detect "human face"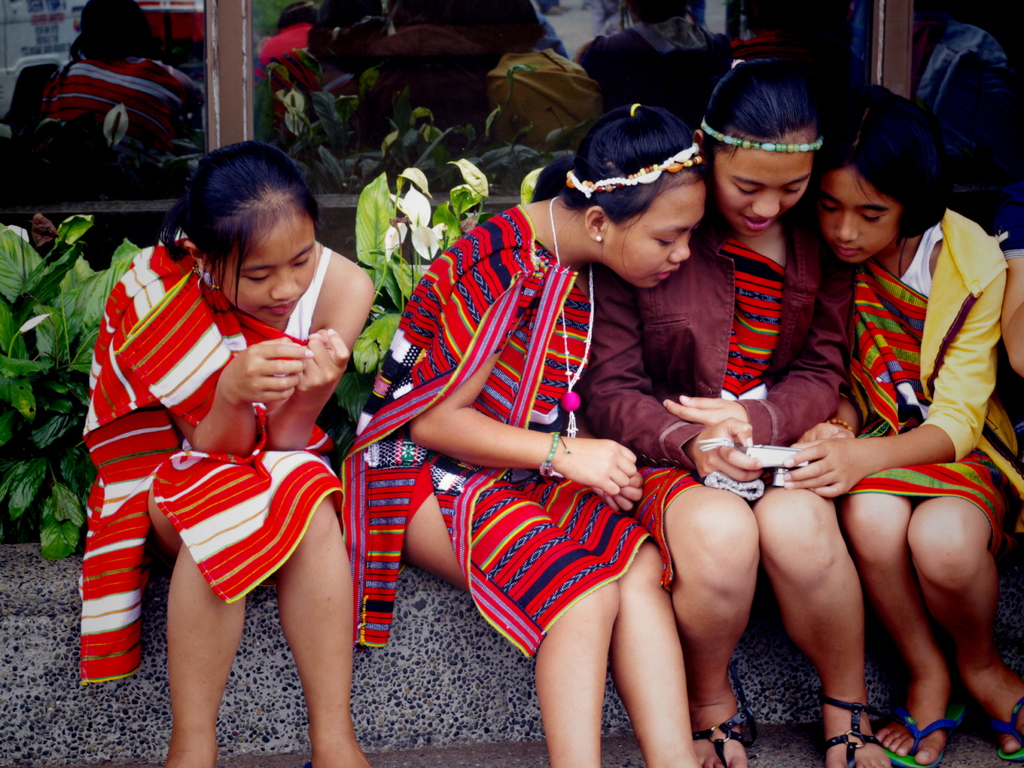
x1=212, y1=209, x2=317, y2=323
